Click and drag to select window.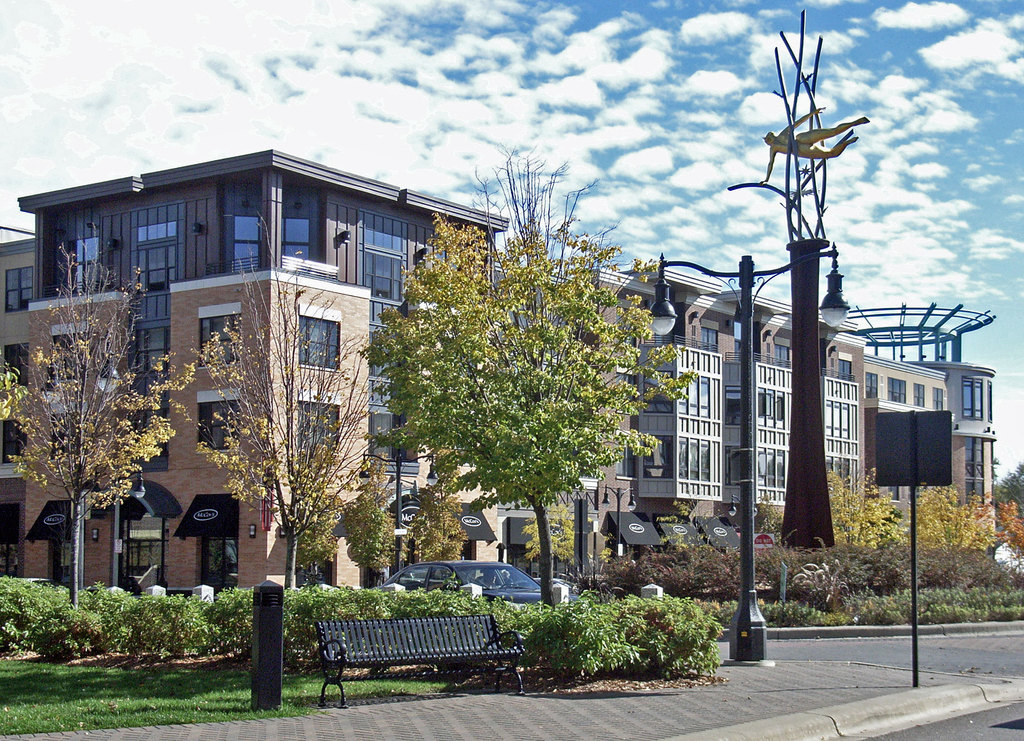
Selection: box(775, 341, 791, 366).
